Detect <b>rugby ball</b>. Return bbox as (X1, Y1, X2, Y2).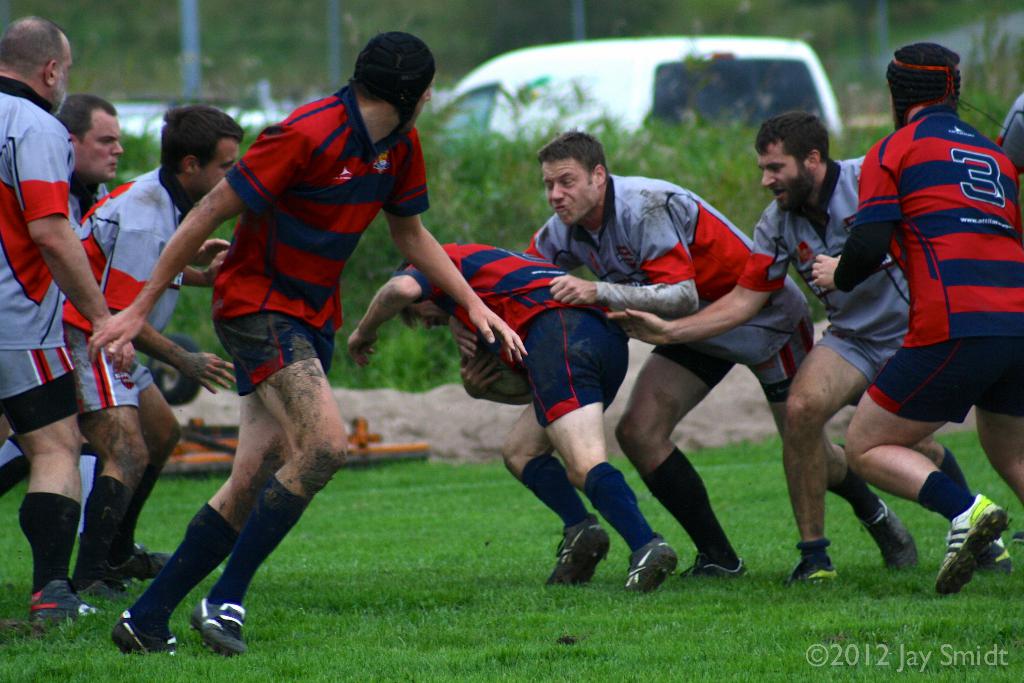
(482, 353, 536, 398).
